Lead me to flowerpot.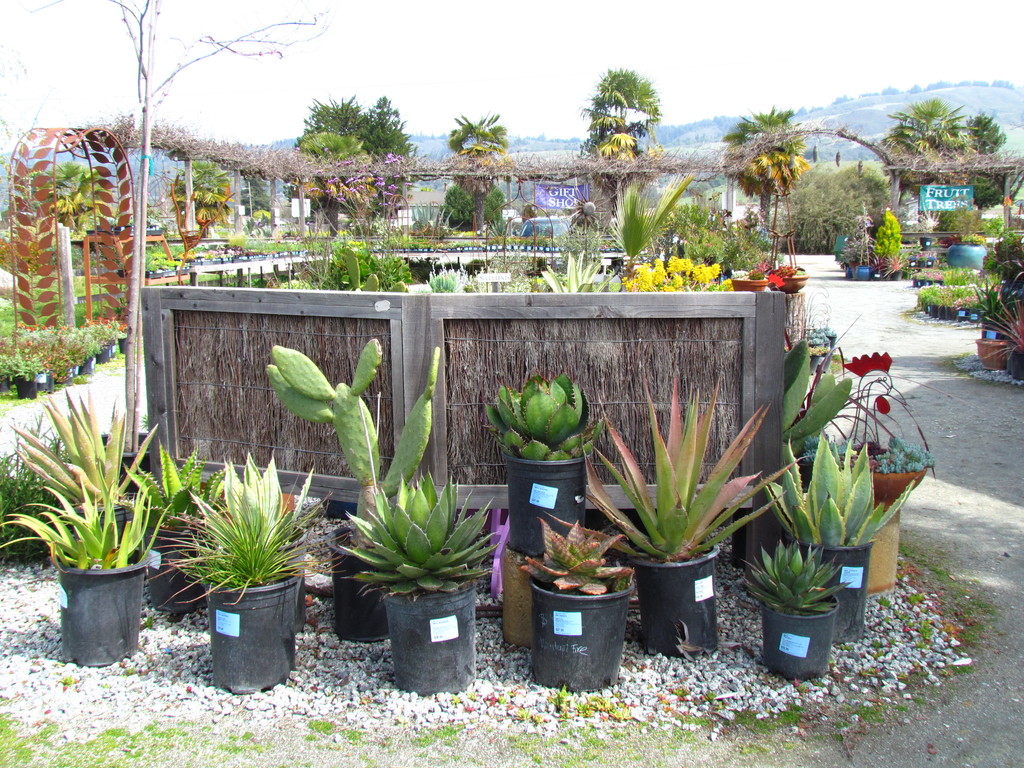
Lead to bbox=(809, 532, 876, 655).
